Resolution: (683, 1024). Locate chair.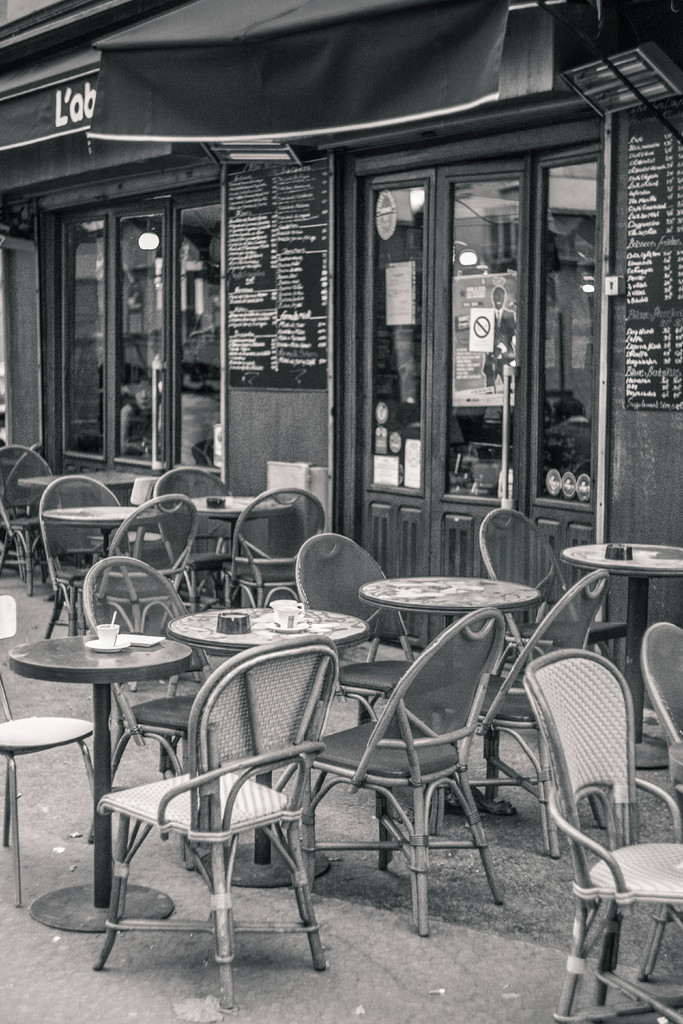
[x1=148, y1=464, x2=248, y2=609].
